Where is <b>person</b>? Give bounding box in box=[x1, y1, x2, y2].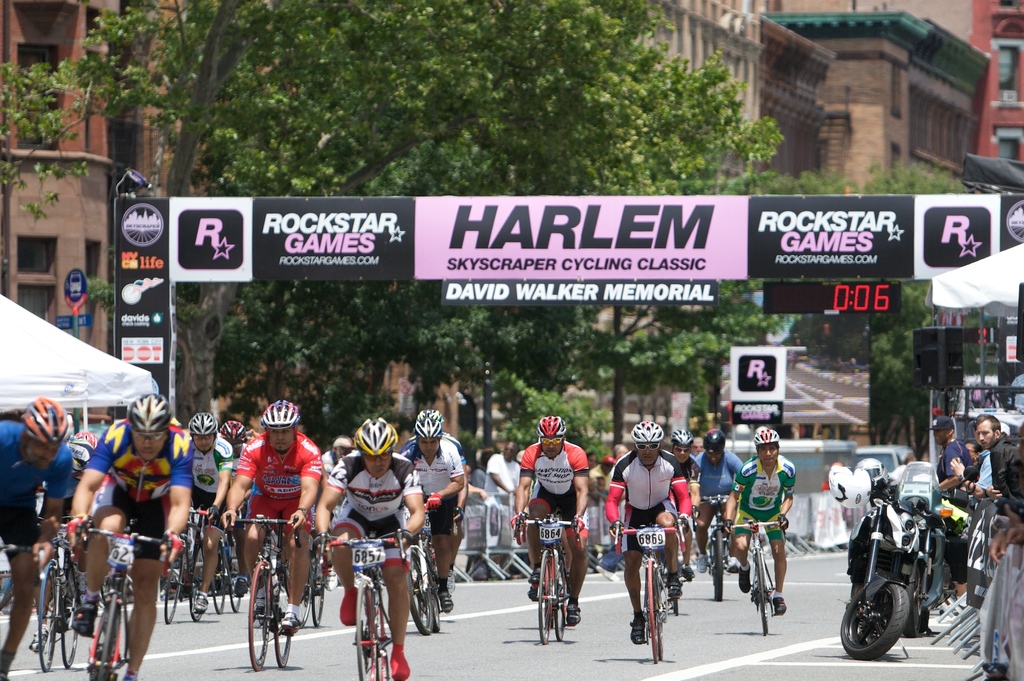
box=[0, 391, 76, 680].
